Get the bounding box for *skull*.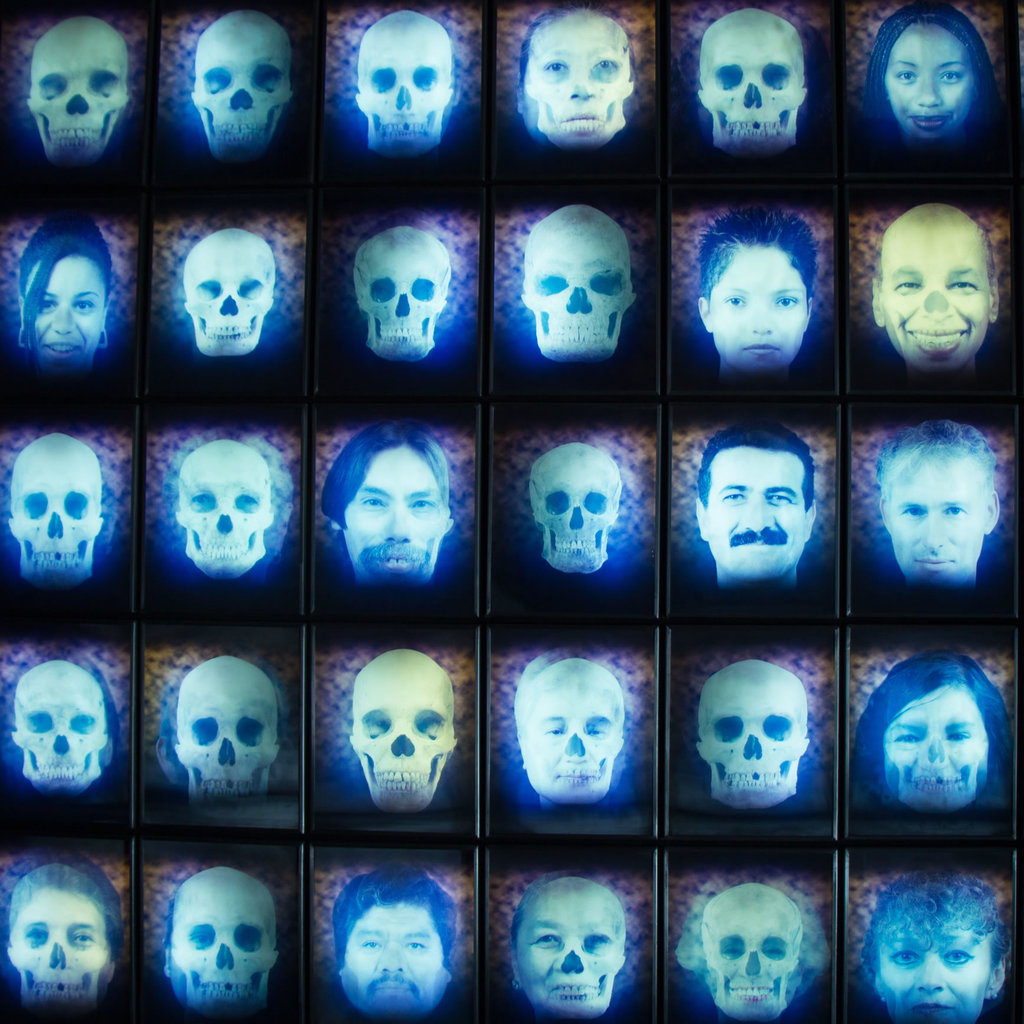
pyautogui.locateOnScreen(701, 11, 810, 154).
